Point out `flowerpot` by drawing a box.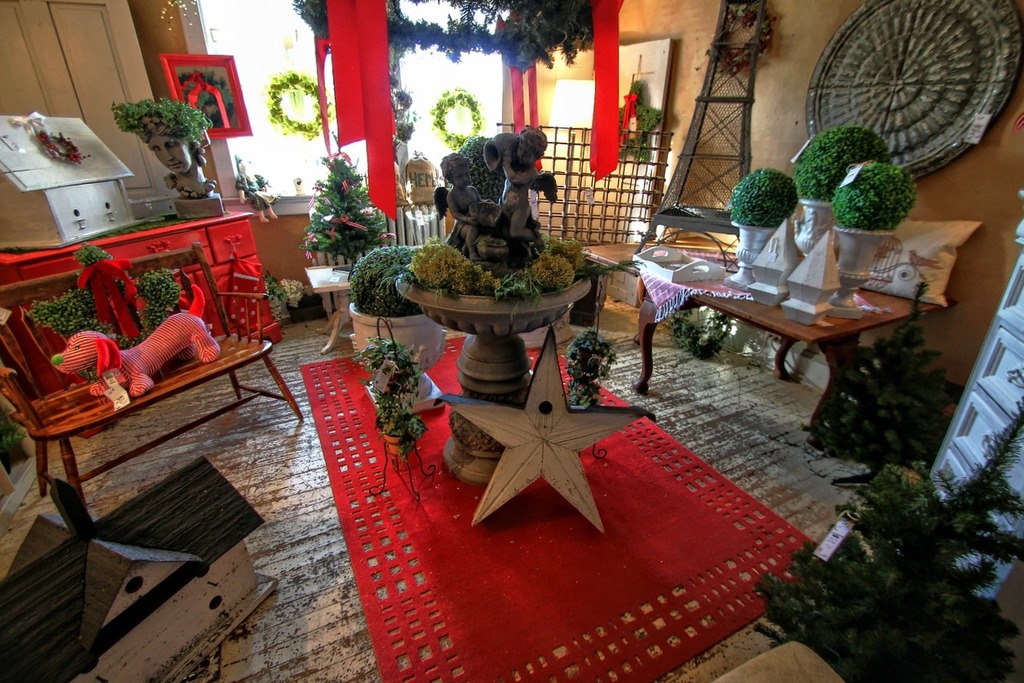
728,220,772,281.
